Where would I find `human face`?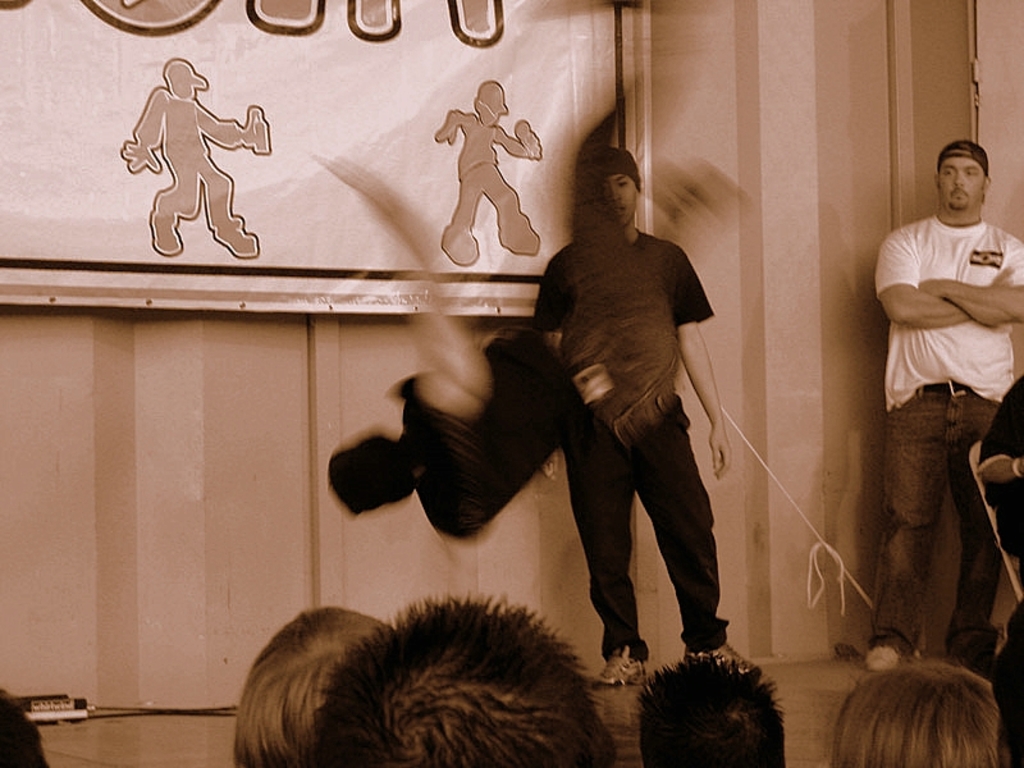
At (left=934, top=154, right=979, bottom=214).
